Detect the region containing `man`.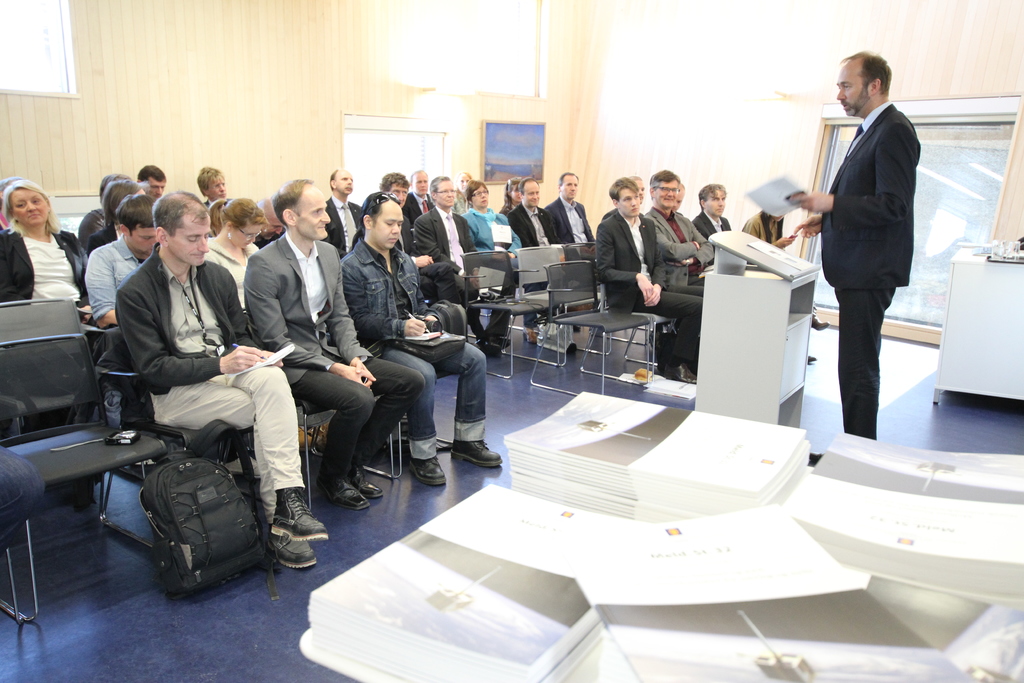
112,192,337,570.
